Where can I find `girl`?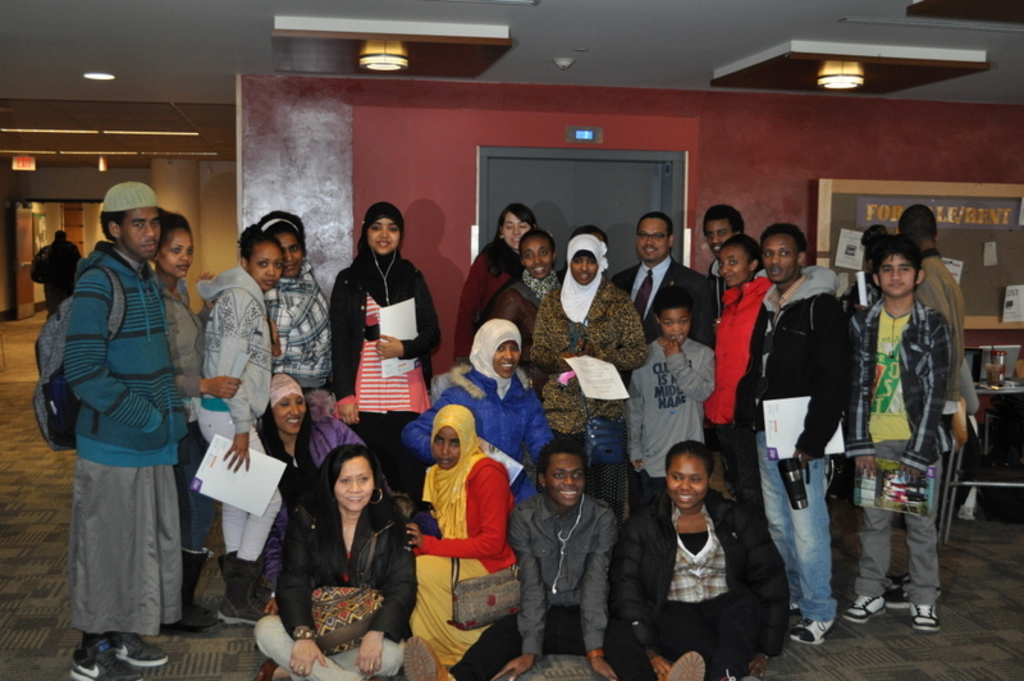
You can find it at x1=155, y1=212, x2=215, y2=631.
